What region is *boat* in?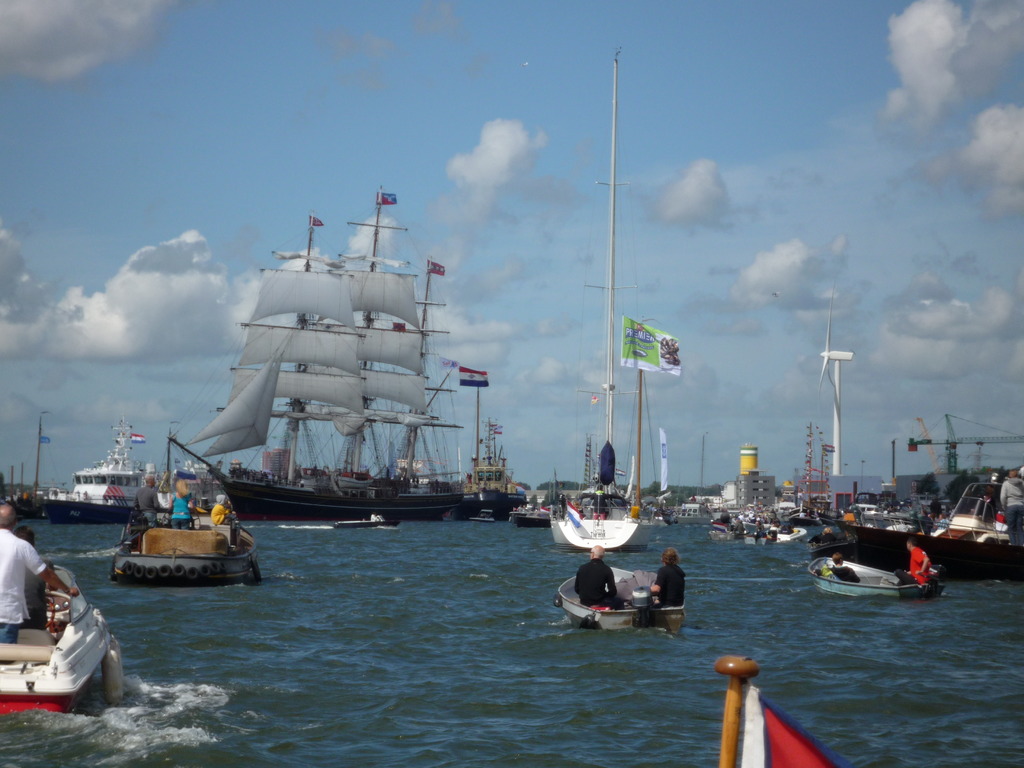
locate(807, 550, 946, 601).
